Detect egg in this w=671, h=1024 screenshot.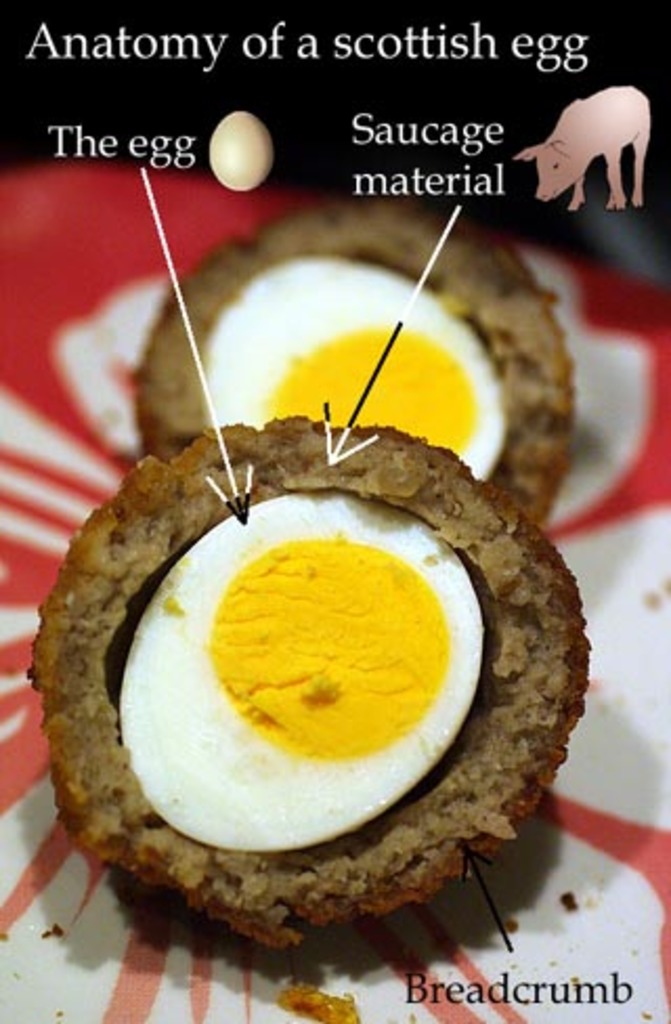
Detection: select_region(195, 256, 512, 478).
